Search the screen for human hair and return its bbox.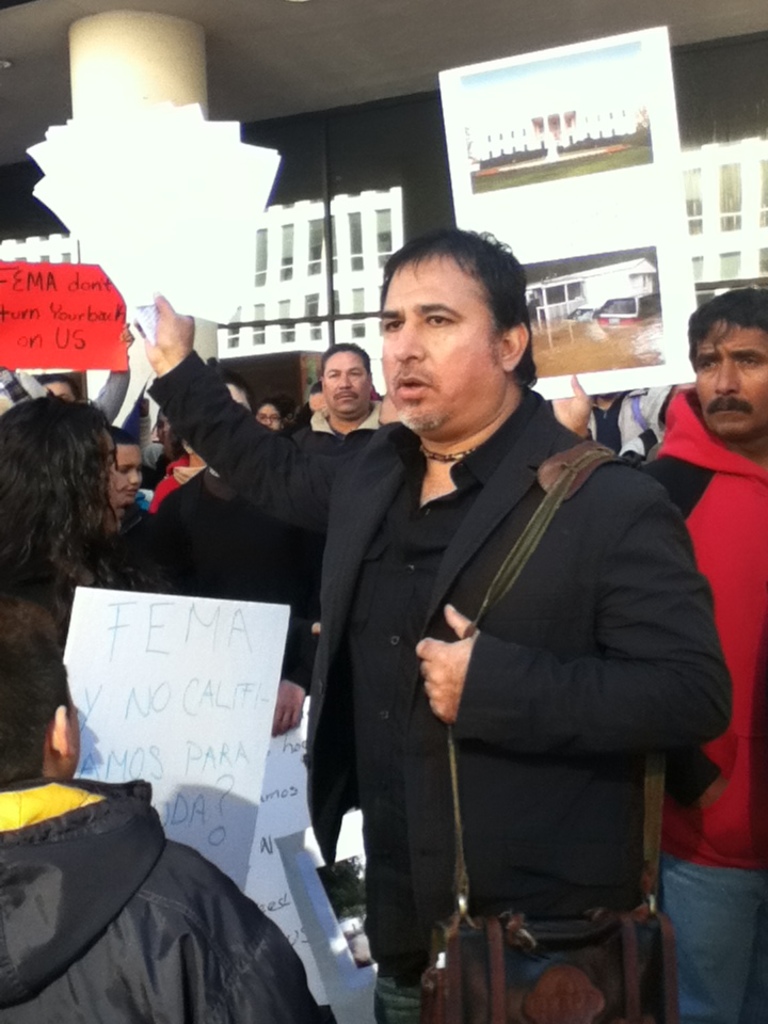
Found: <region>382, 227, 543, 388</region>.
